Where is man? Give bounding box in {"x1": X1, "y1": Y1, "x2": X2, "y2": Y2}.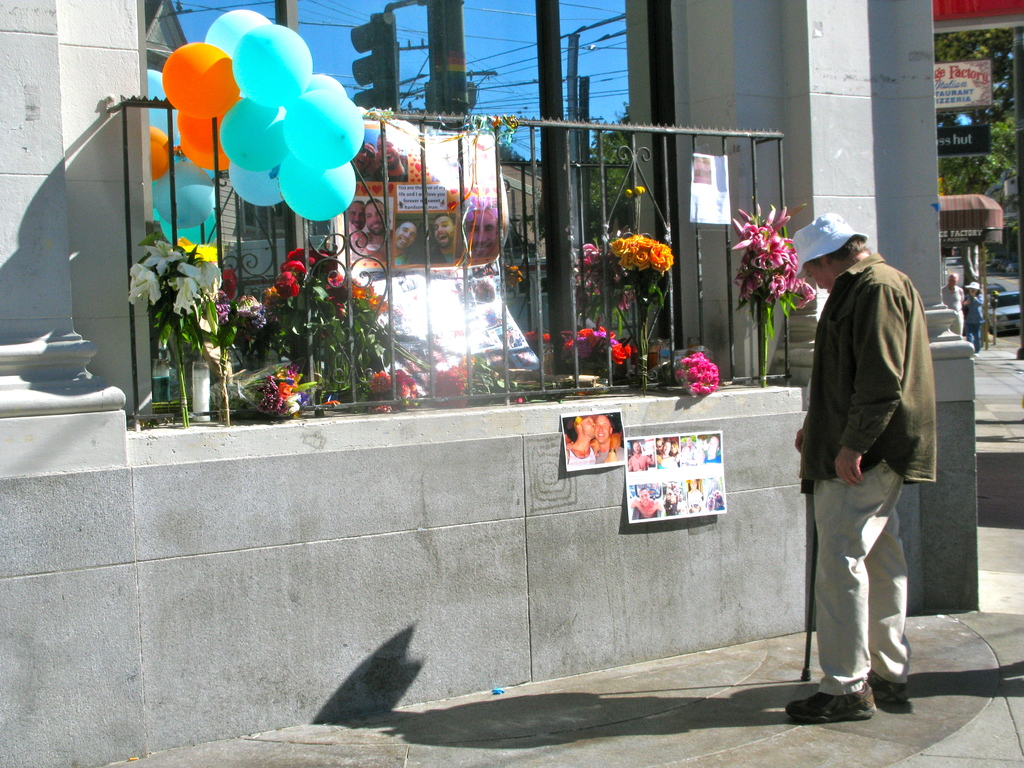
{"x1": 625, "y1": 484, "x2": 660, "y2": 520}.
